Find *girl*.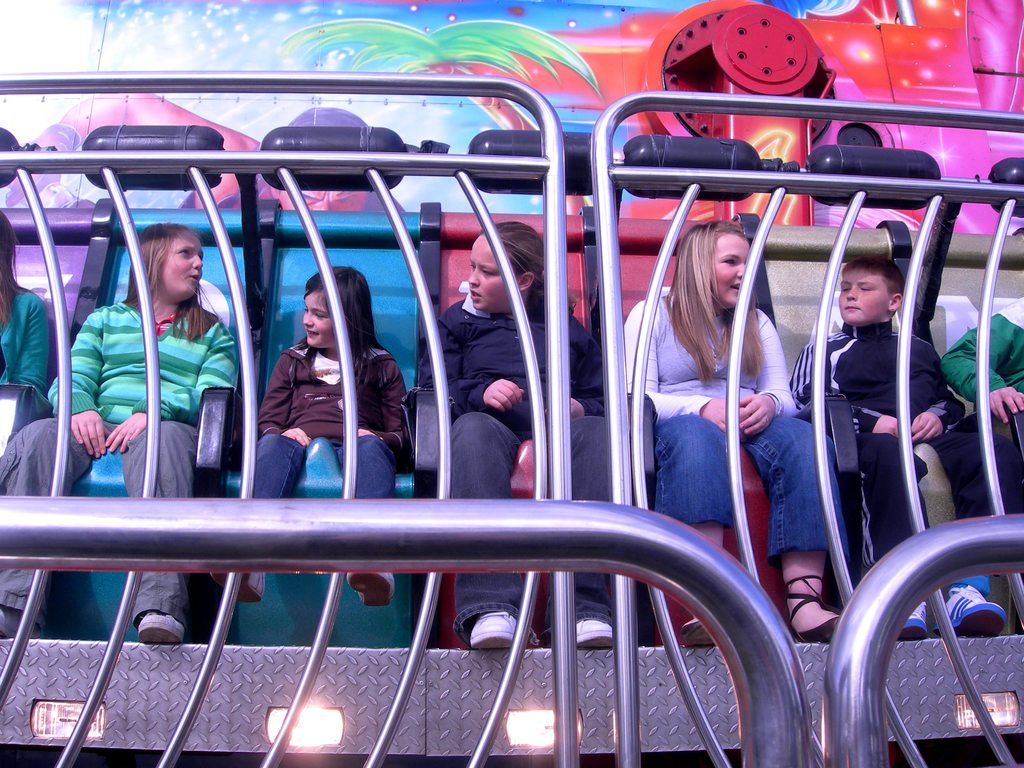
l=625, t=220, r=842, b=650.
